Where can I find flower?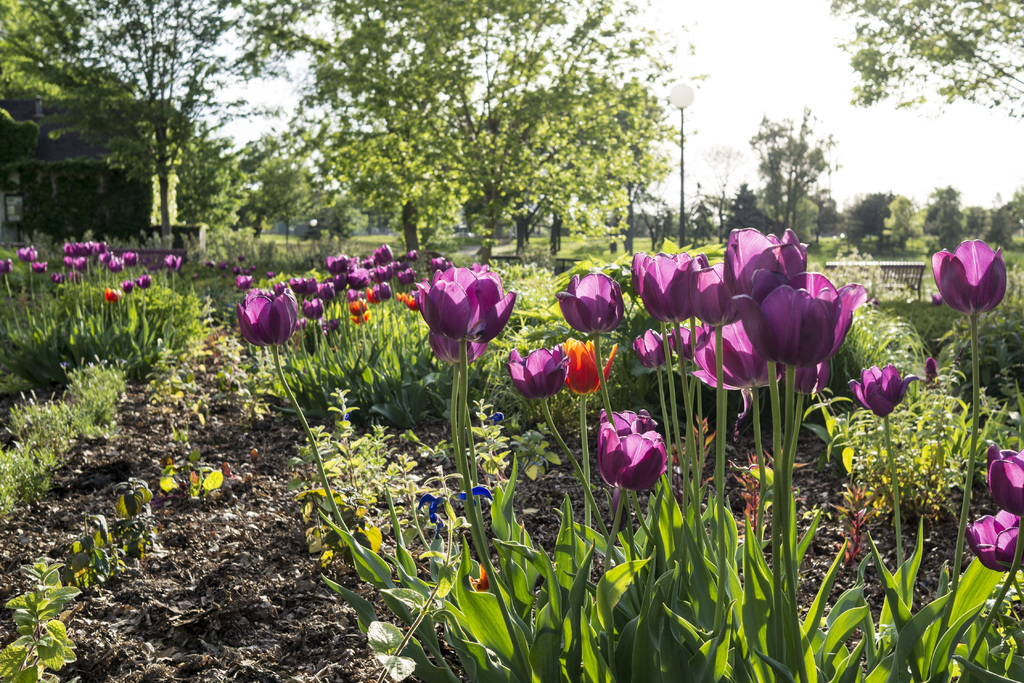
You can find it at Rect(630, 332, 680, 363).
